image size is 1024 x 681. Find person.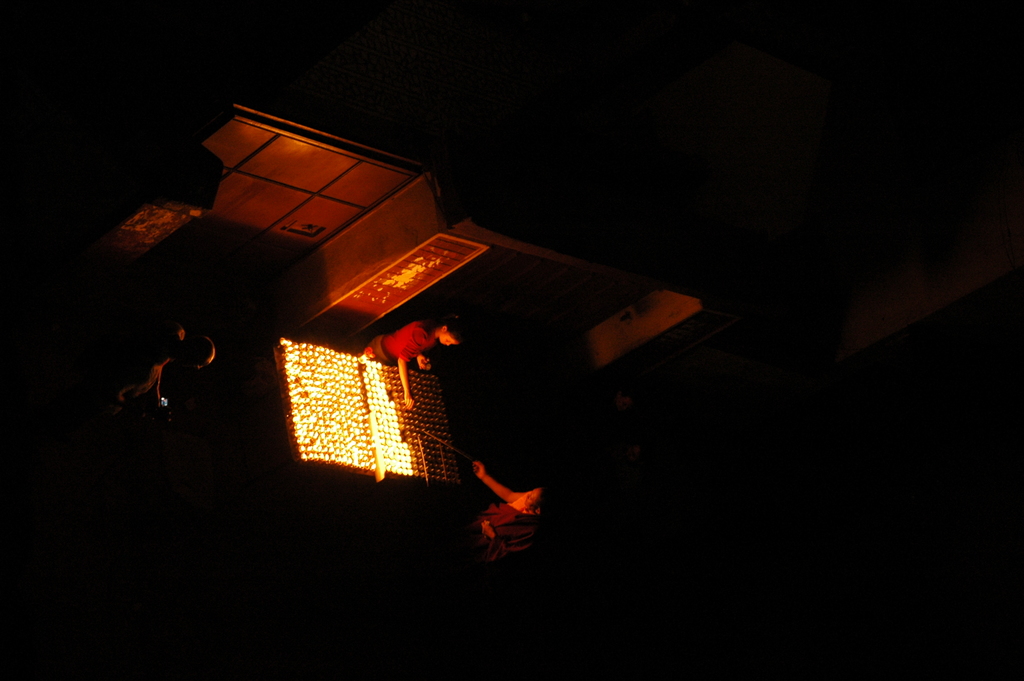
(362, 317, 466, 406).
